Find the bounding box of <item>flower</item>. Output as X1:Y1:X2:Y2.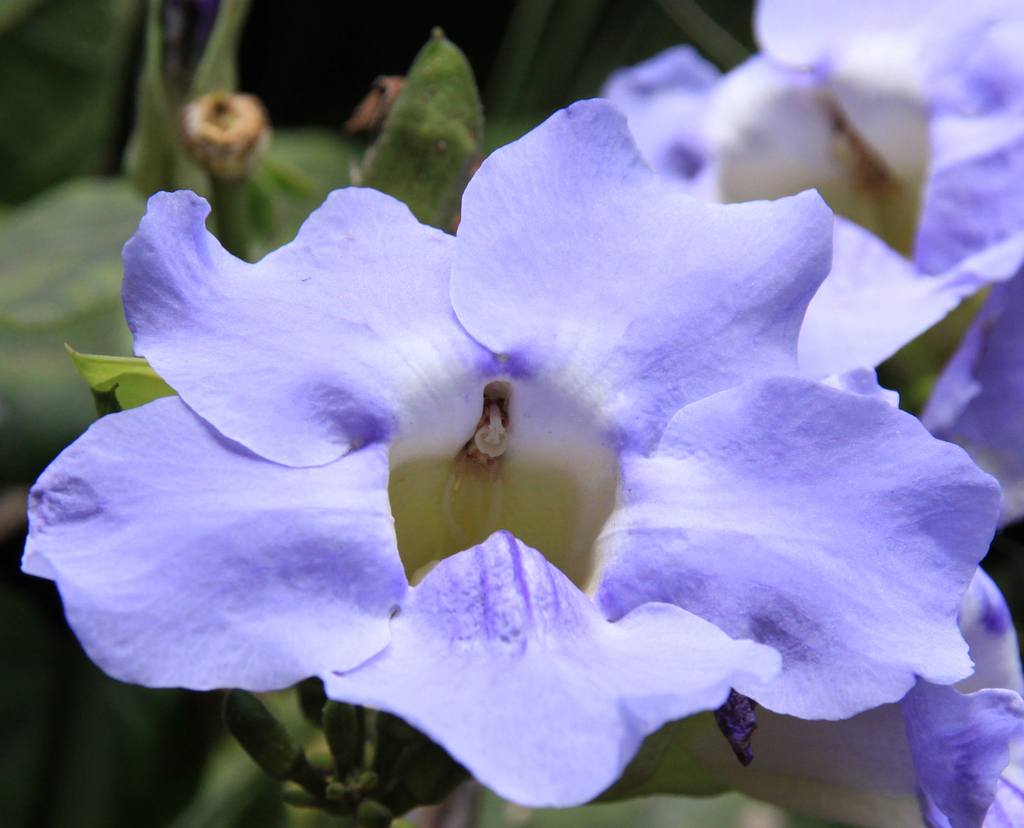
722:274:1023:827.
